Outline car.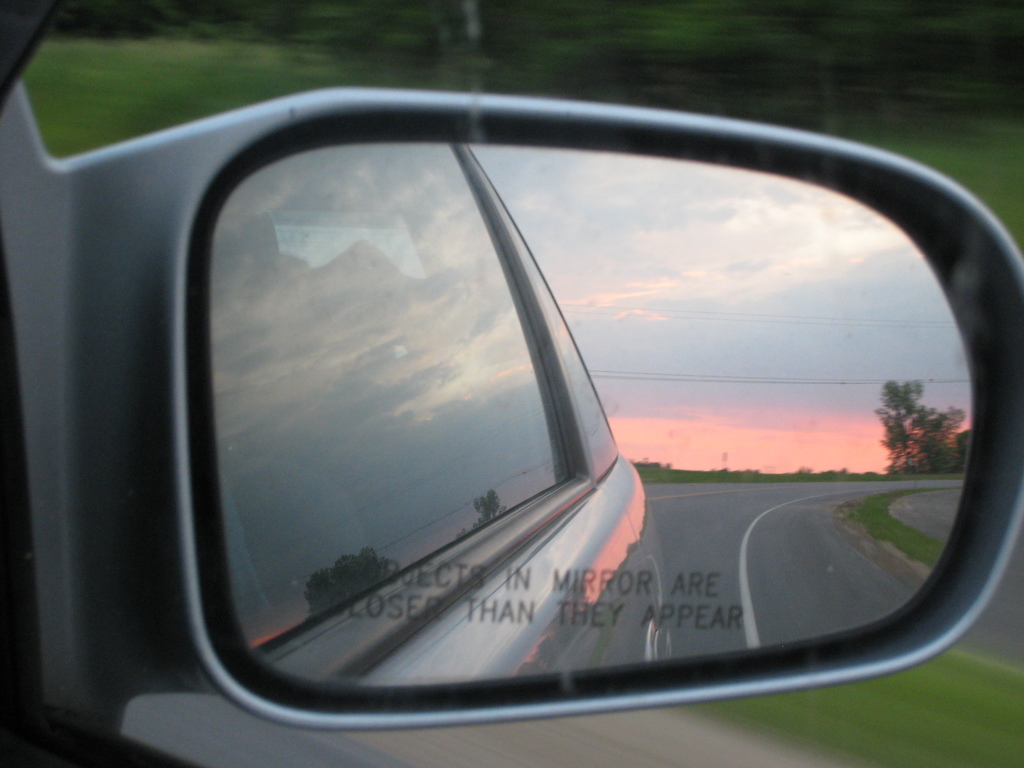
Outline: [0,0,1023,767].
